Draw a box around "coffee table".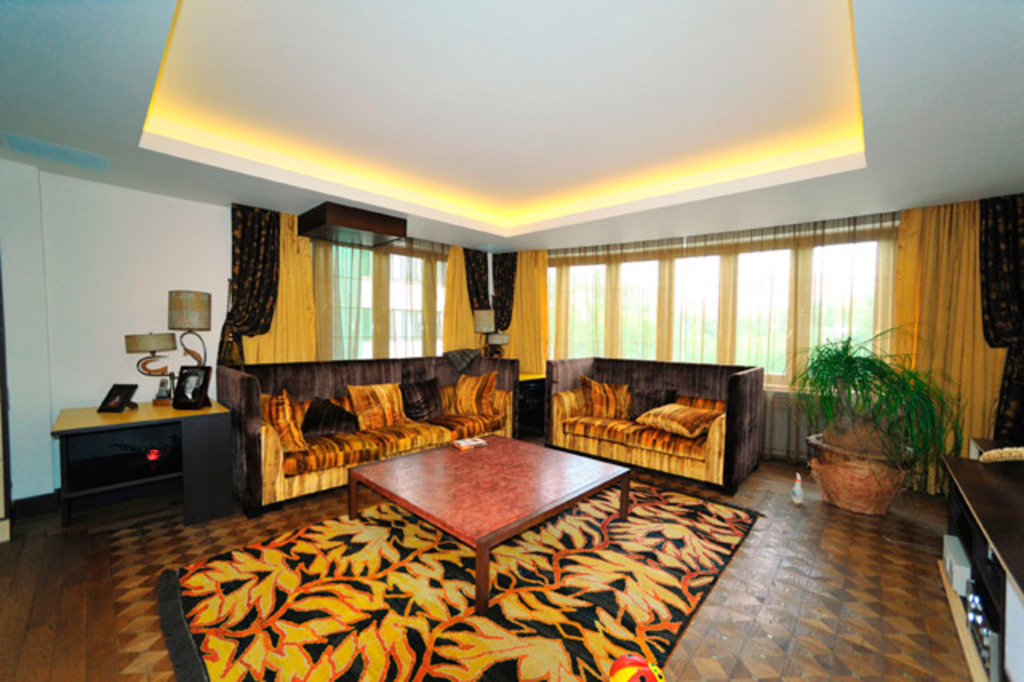
[x1=339, y1=429, x2=621, y2=570].
